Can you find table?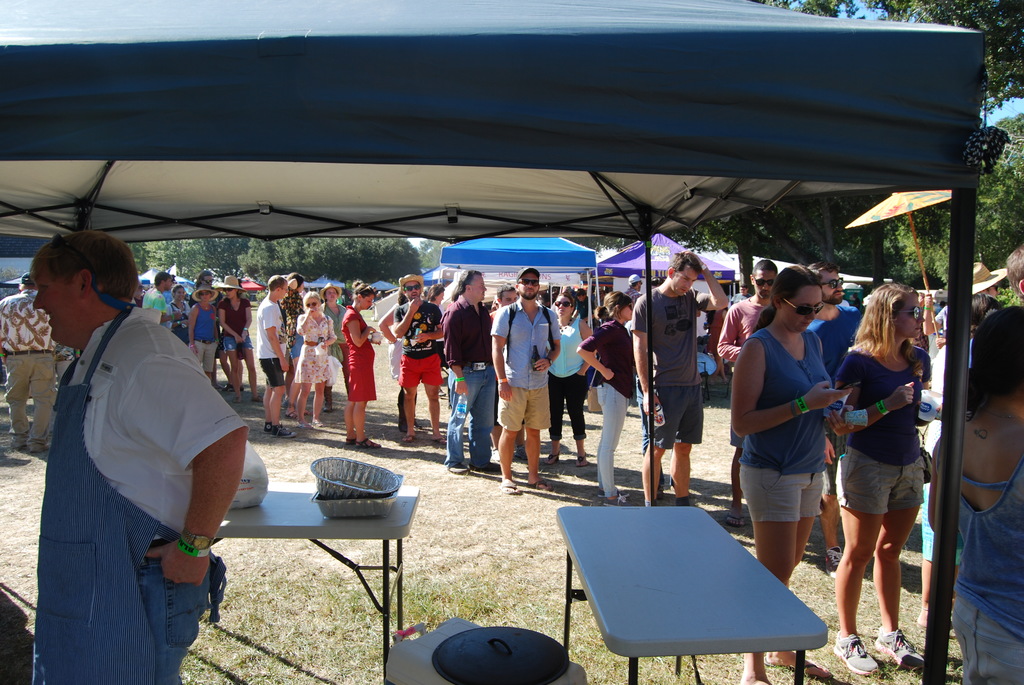
Yes, bounding box: detection(543, 501, 834, 684).
